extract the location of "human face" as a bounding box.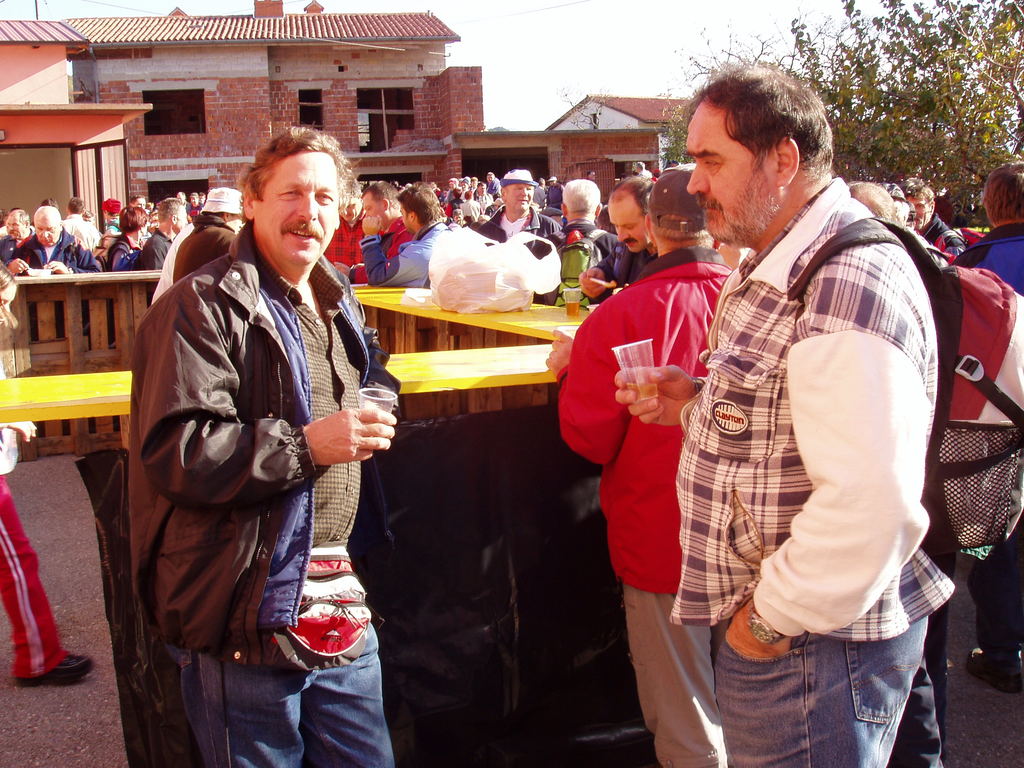
detection(683, 95, 761, 221).
